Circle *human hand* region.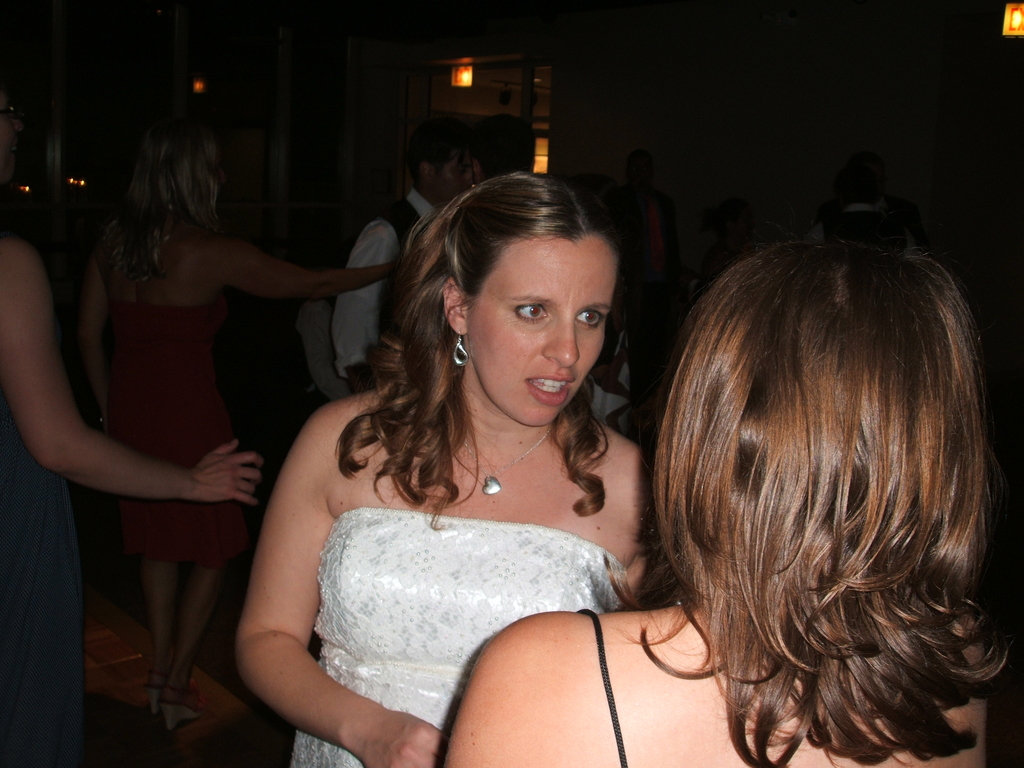
Region: {"x1": 102, "y1": 415, "x2": 109, "y2": 444}.
